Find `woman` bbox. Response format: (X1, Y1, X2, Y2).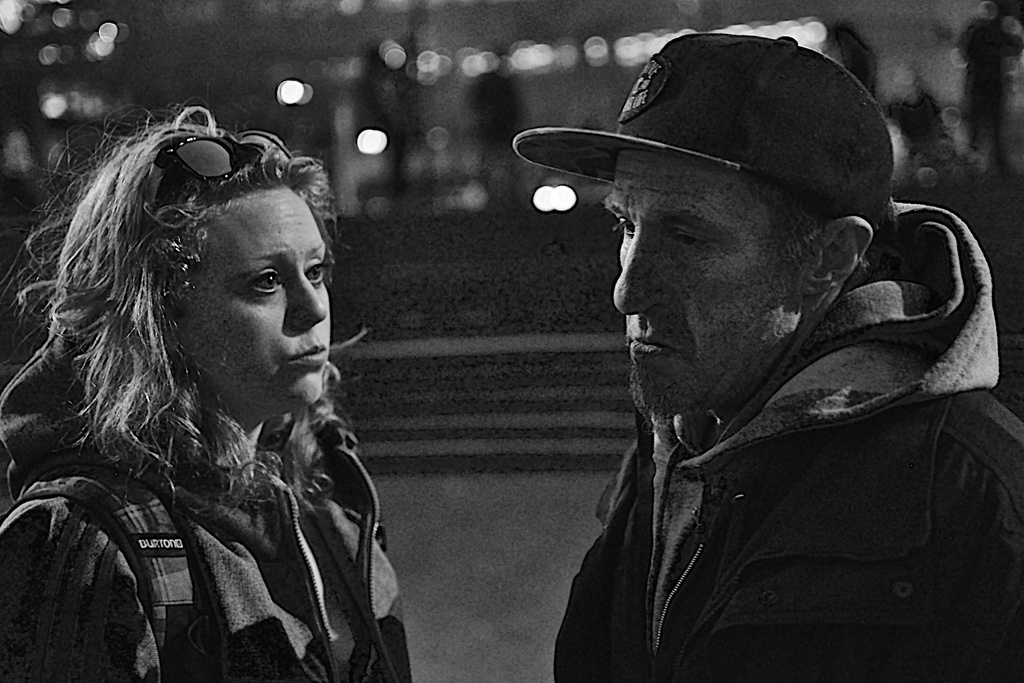
(5, 83, 435, 682).
